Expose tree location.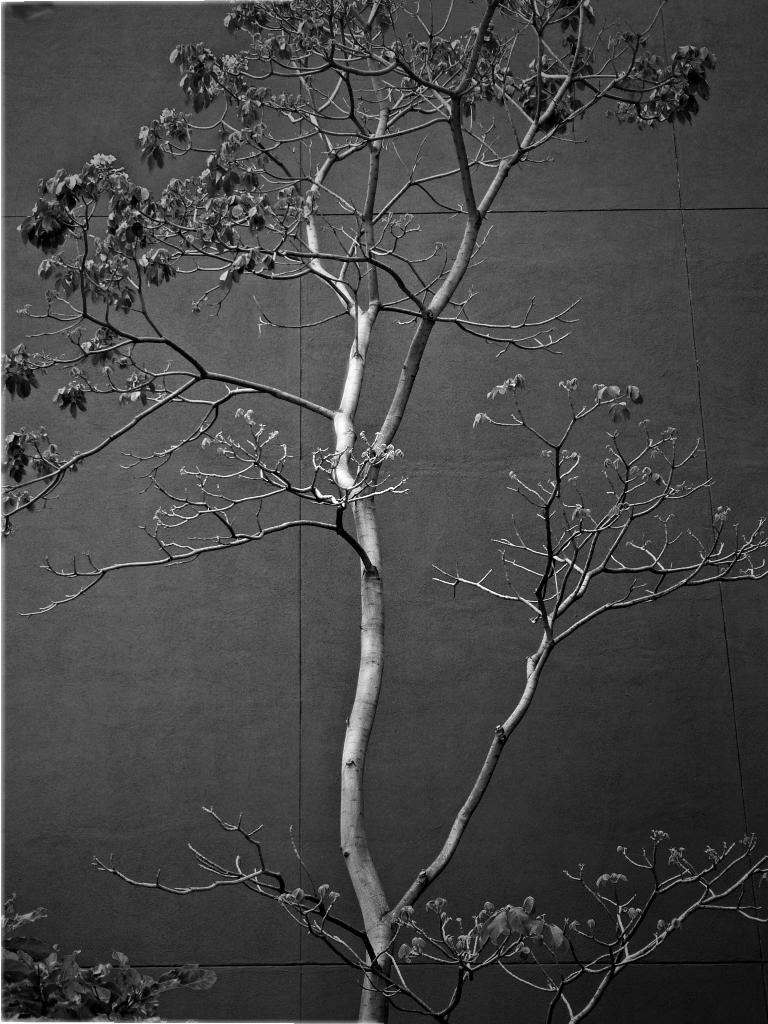
Exposed at 13,12,715,965.
